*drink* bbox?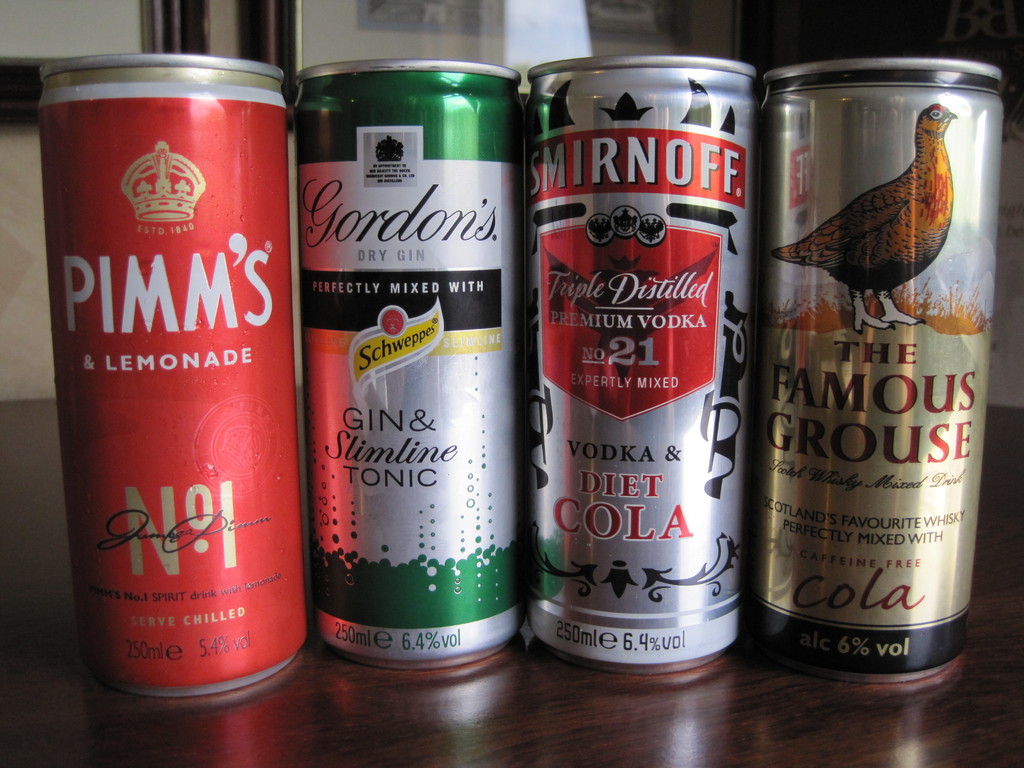
<bbox>520, 57, 765, 678</bbox>
